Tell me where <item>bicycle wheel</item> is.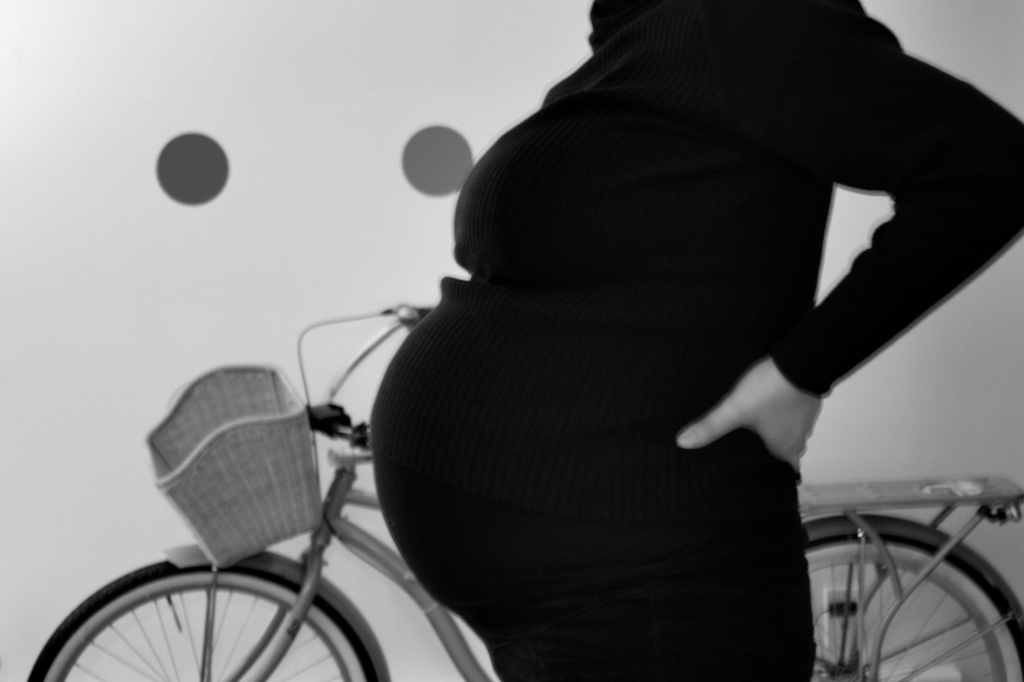
<item>bicycle wheel</item> is at bbox=[26, 559, 378, 681].
